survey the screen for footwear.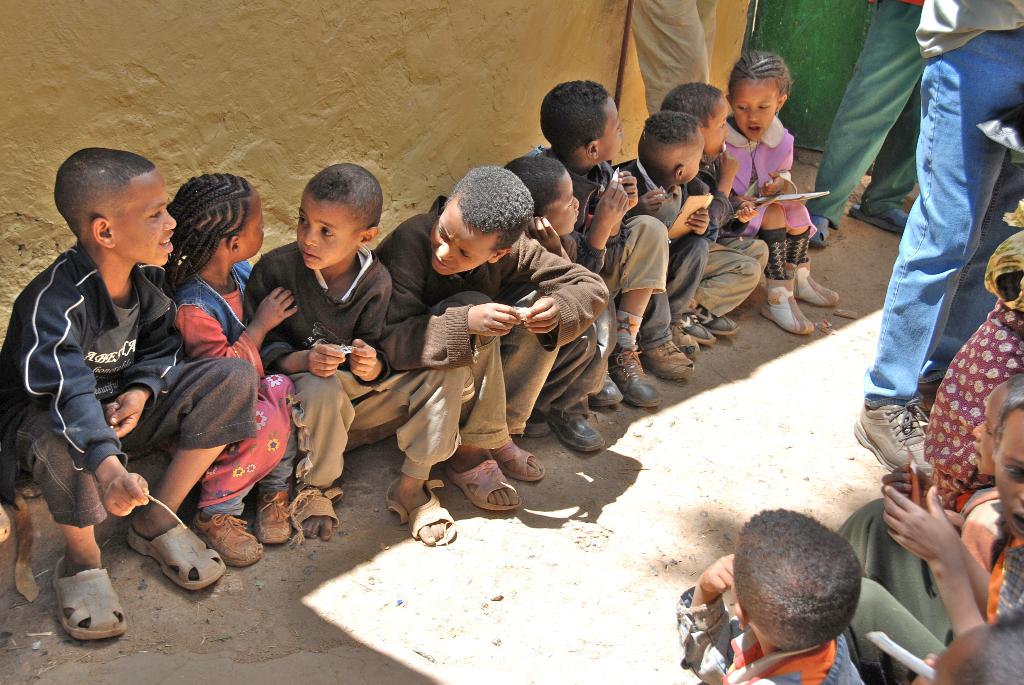
Survey found: pyautogui.locateOnScreen(588, 370, 621, 405).
